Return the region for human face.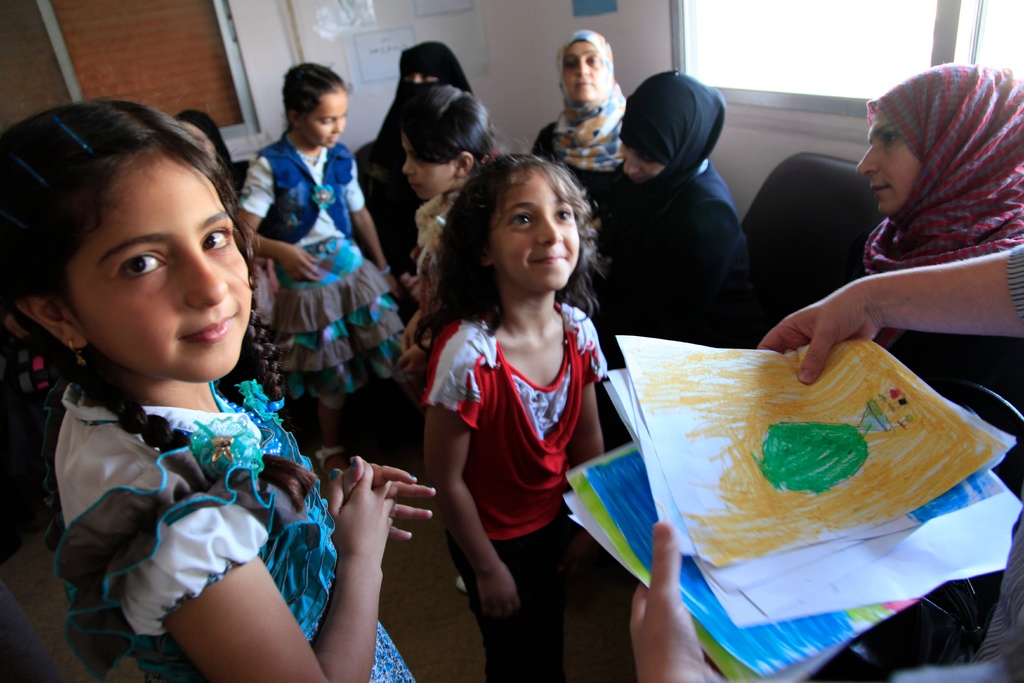
(618,140,666,183).
